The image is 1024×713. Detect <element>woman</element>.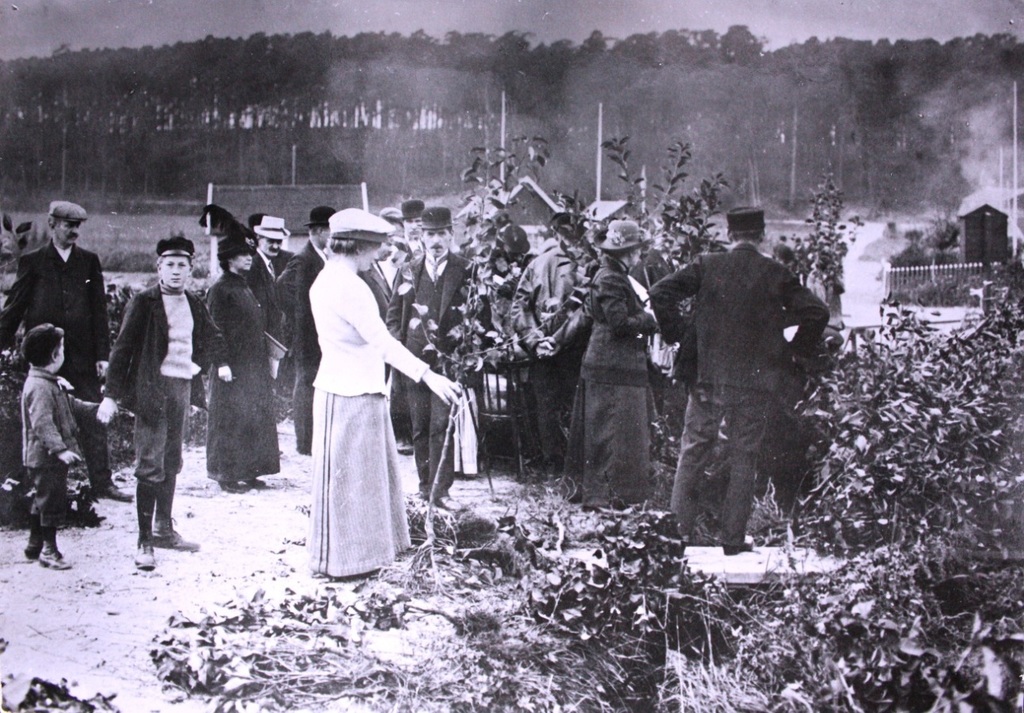
Detection: <bbox>462, 225, 533, 458</bbox>.
